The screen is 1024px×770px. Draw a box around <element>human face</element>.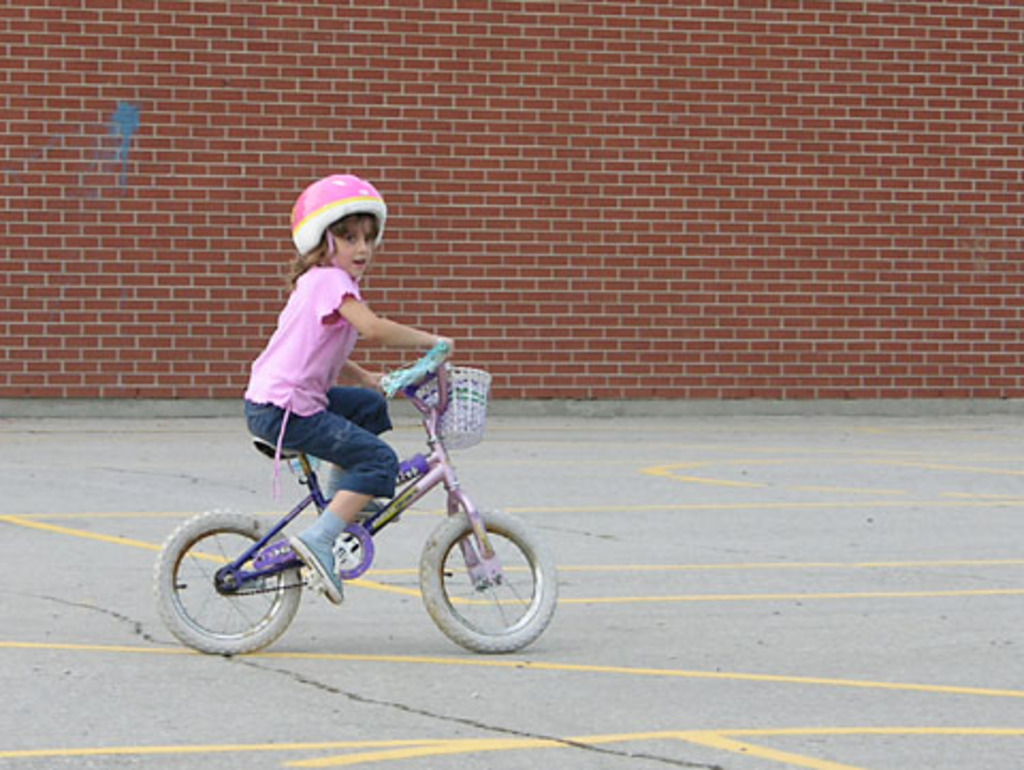
bbox(329, 211, 378, 277).
